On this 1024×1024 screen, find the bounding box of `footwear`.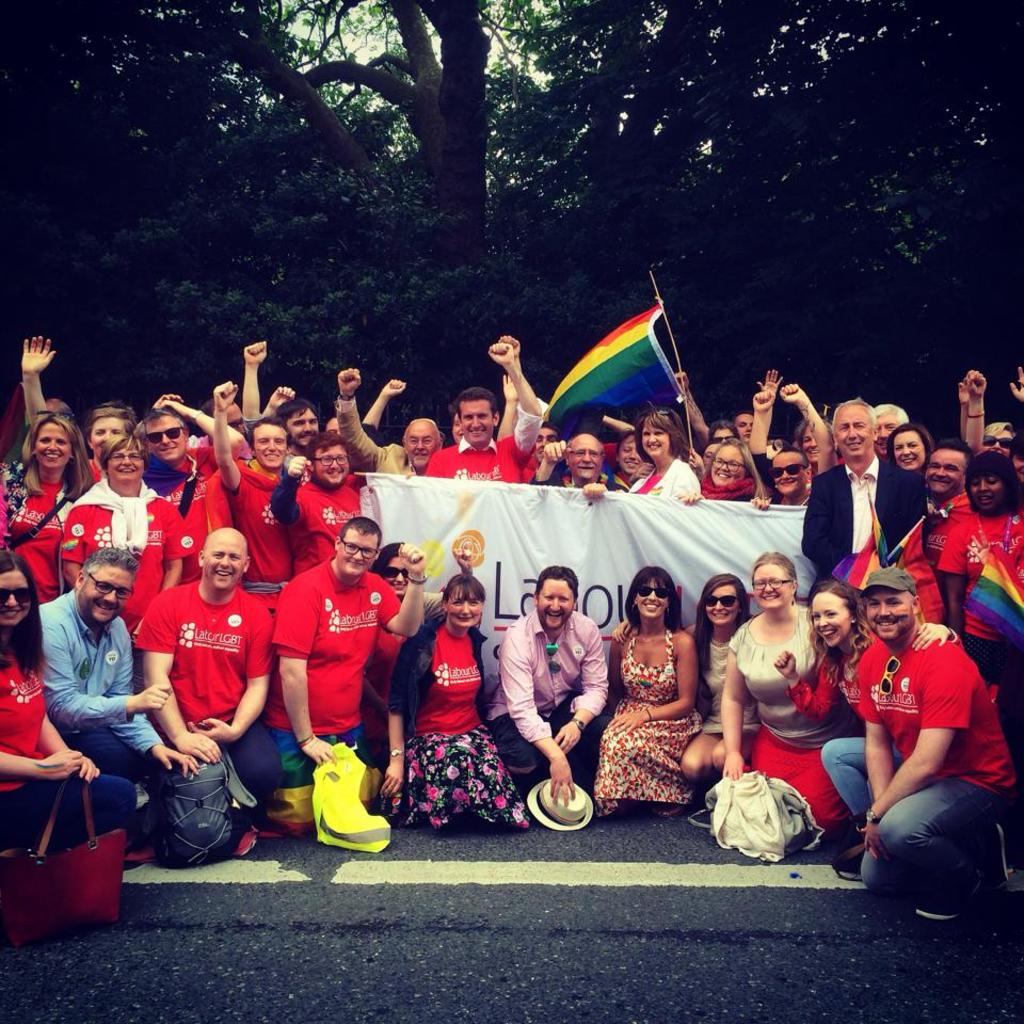
Bounding box: box(915, 879, 996, 925).
